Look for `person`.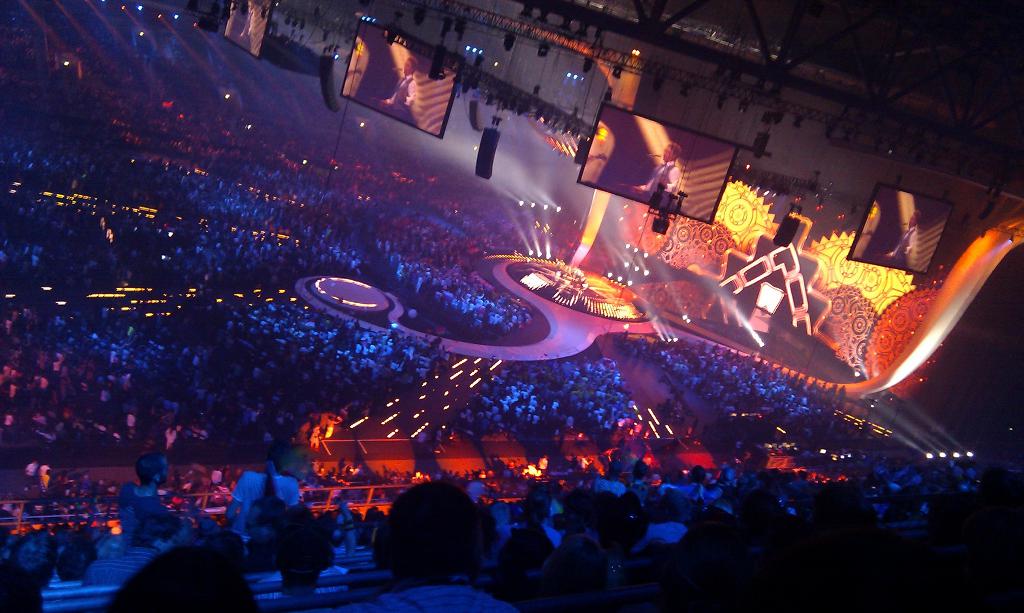
Found: 335 481 519 612.
